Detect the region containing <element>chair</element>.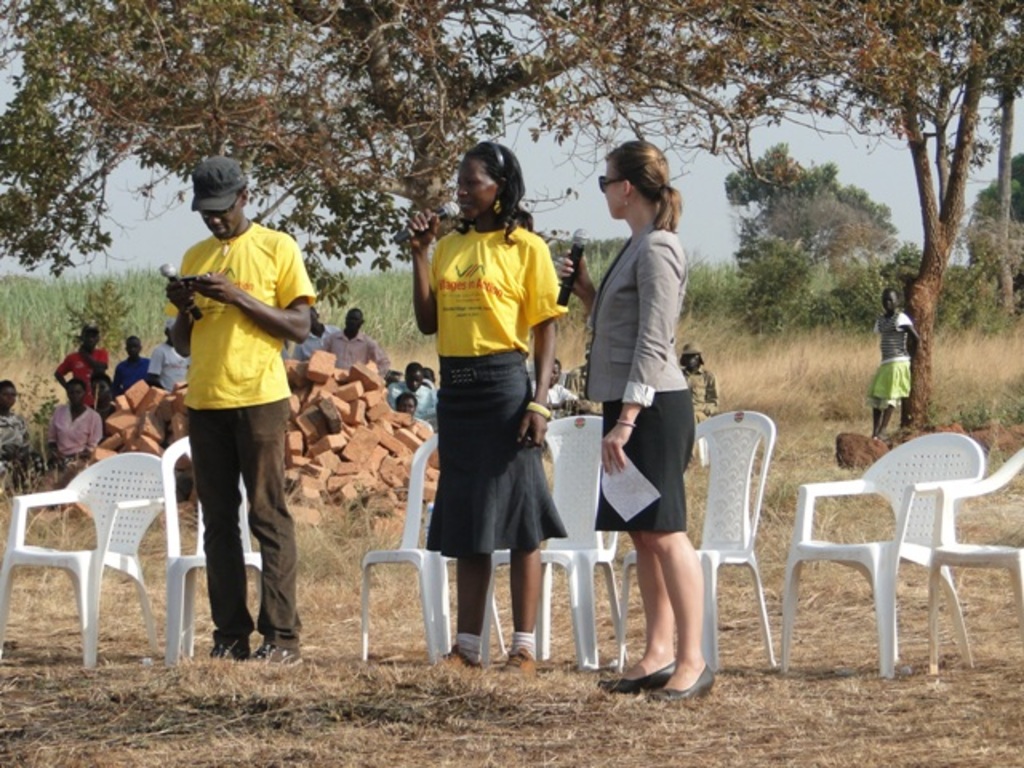
357, 427, 517, 667.
